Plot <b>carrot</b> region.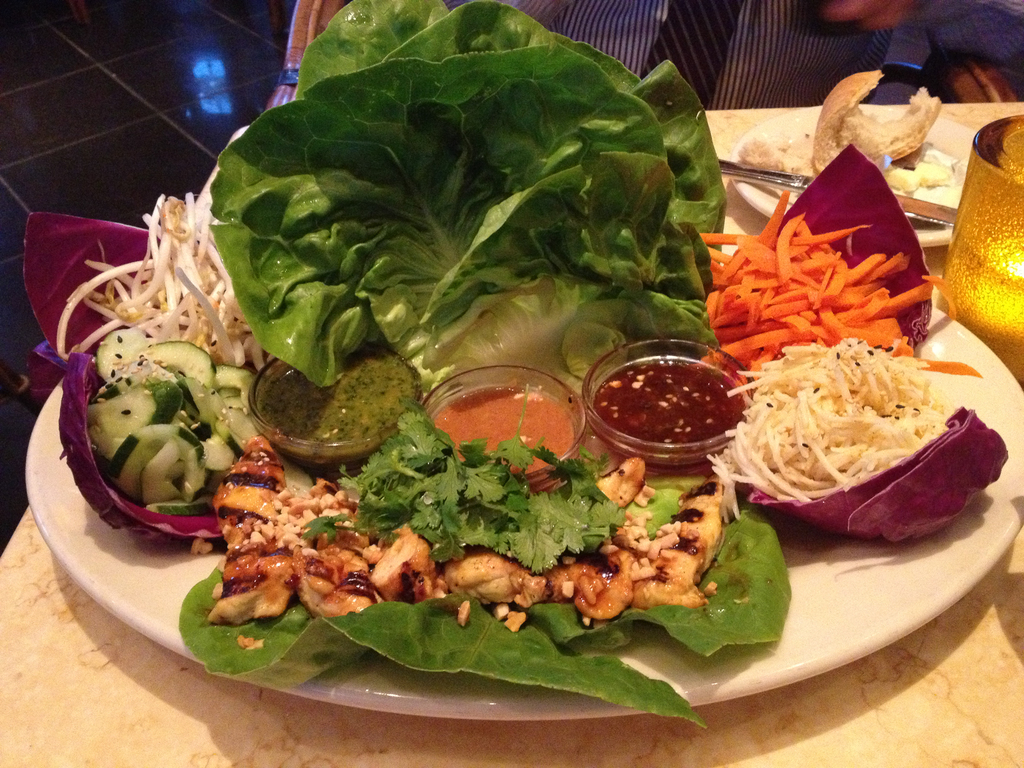
Plotted at region(723, 206, 930, 355).
